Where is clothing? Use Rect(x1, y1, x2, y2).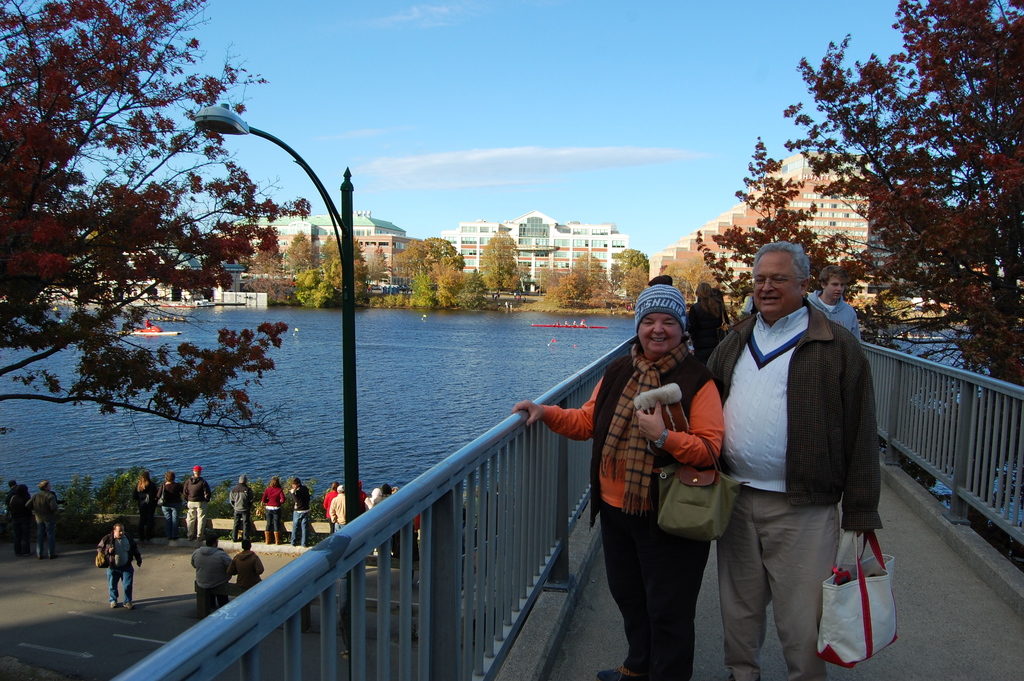
Rect(134, 480, 156, 536).
